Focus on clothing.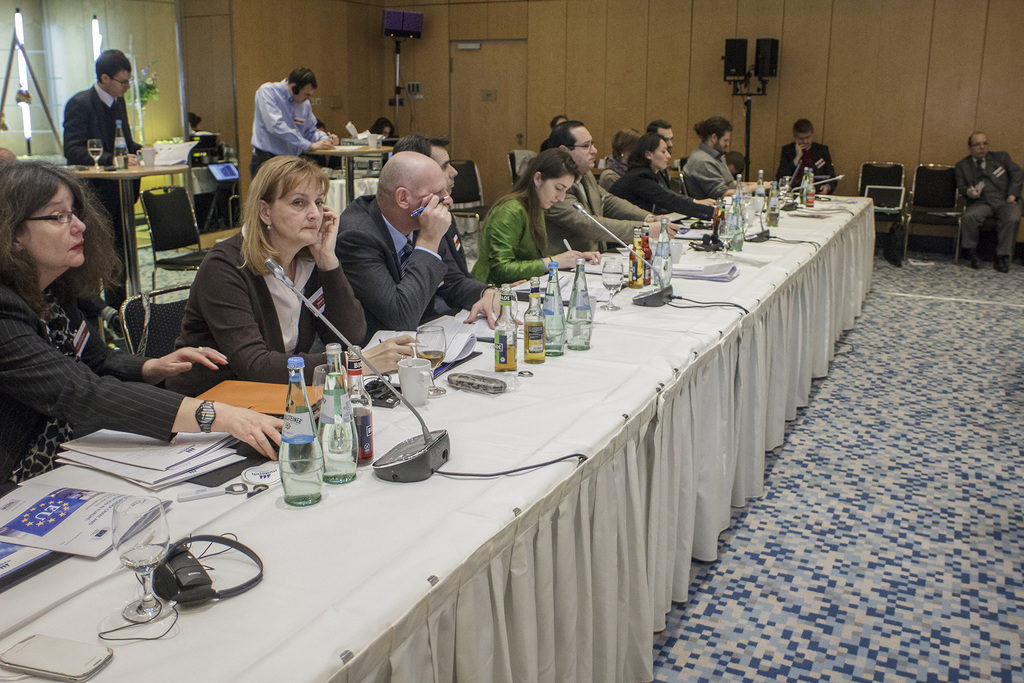
Focused at {"left": 615, "top": 164, "right": 720, "bottom": 210}.
